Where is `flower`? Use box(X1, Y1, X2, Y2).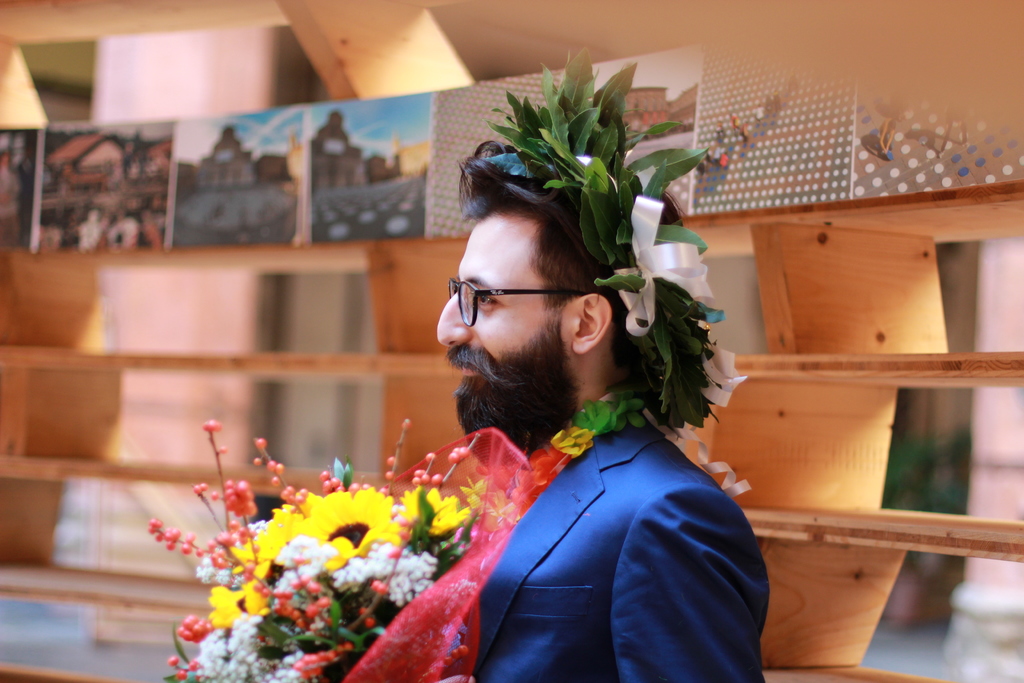
box(283, 492, 391, 561).
